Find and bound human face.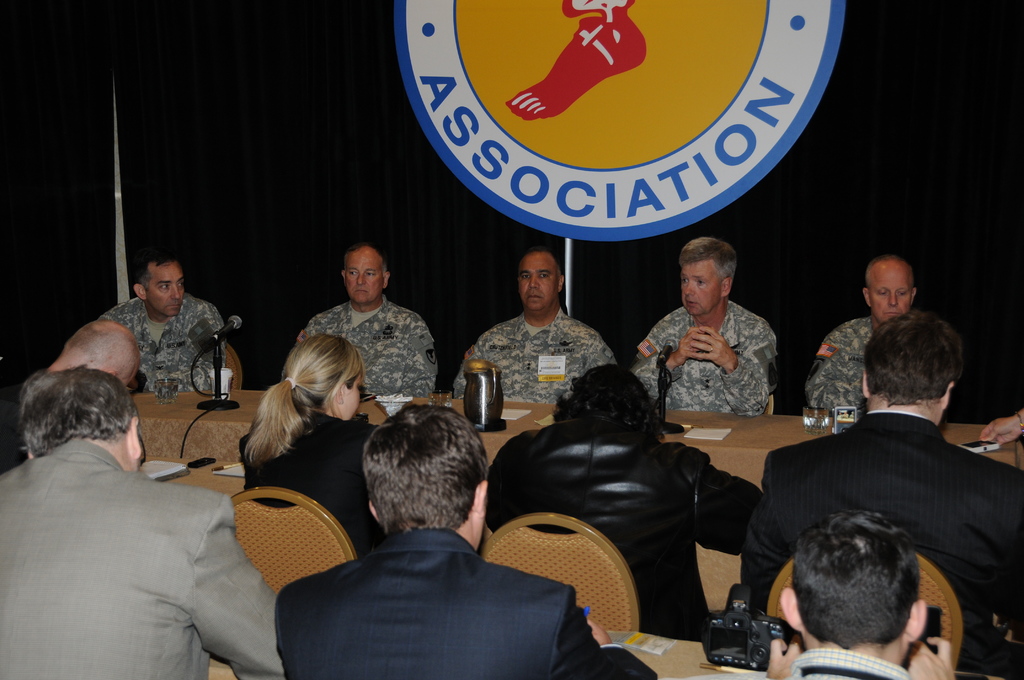
Bound: x1=678 y1=261 x2=719 y2=318.
